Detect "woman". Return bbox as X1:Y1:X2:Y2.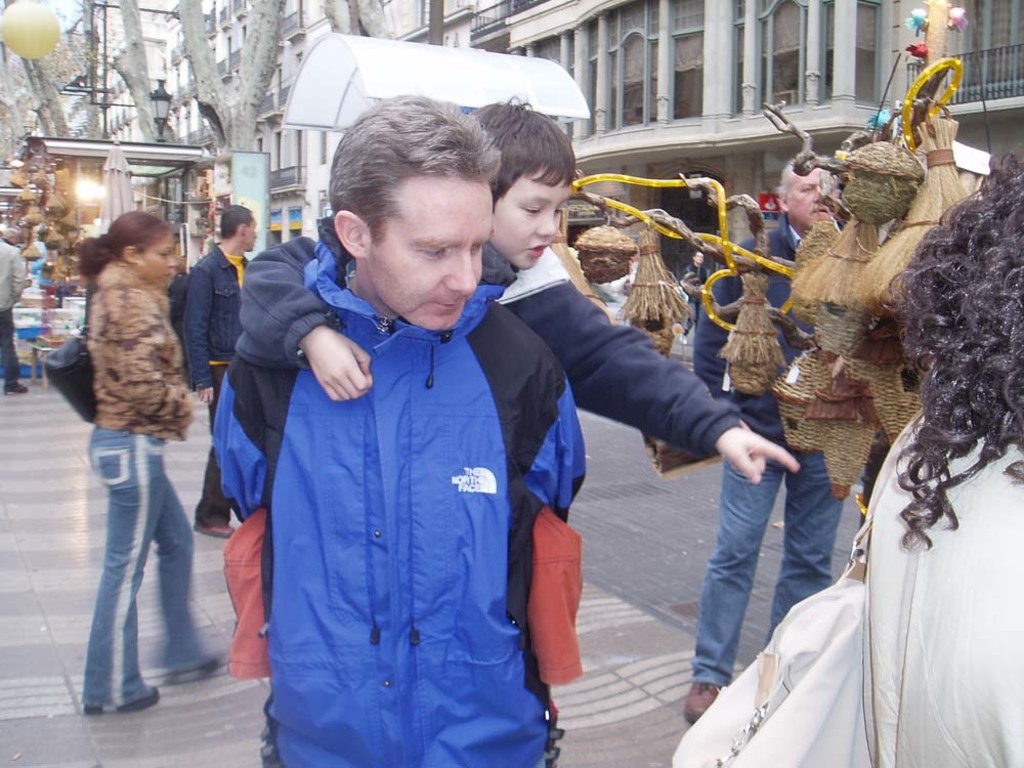
36:209:226:716.
